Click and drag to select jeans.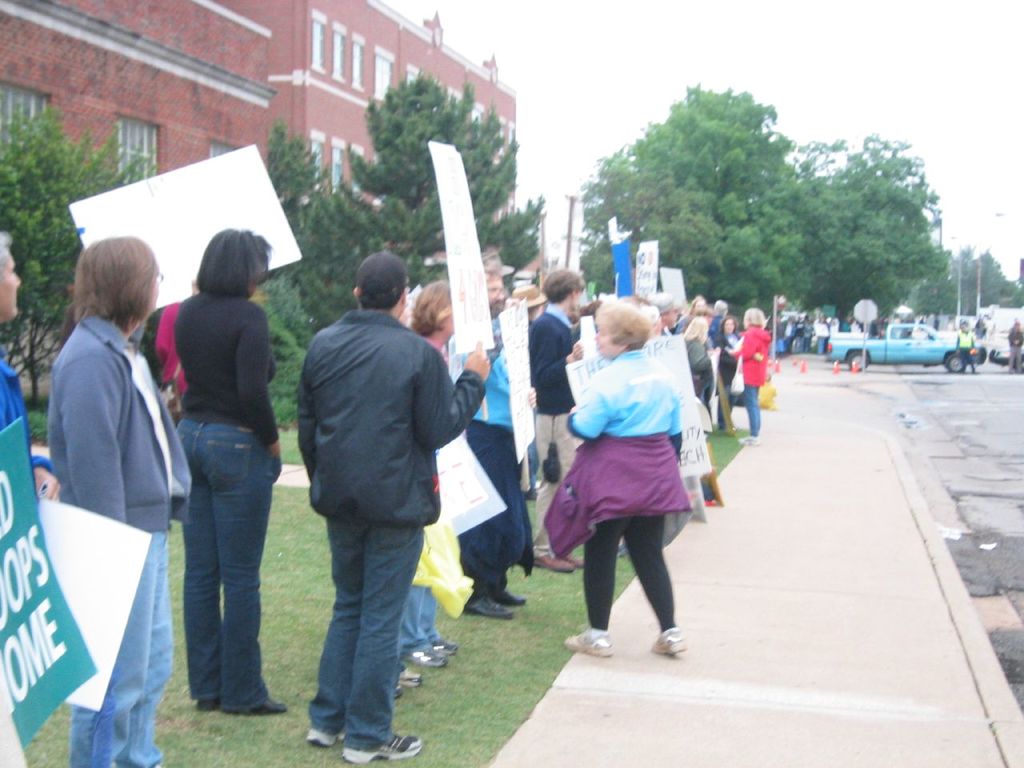
Selection: x1=63, y1=532, x2=171, y2=767.
